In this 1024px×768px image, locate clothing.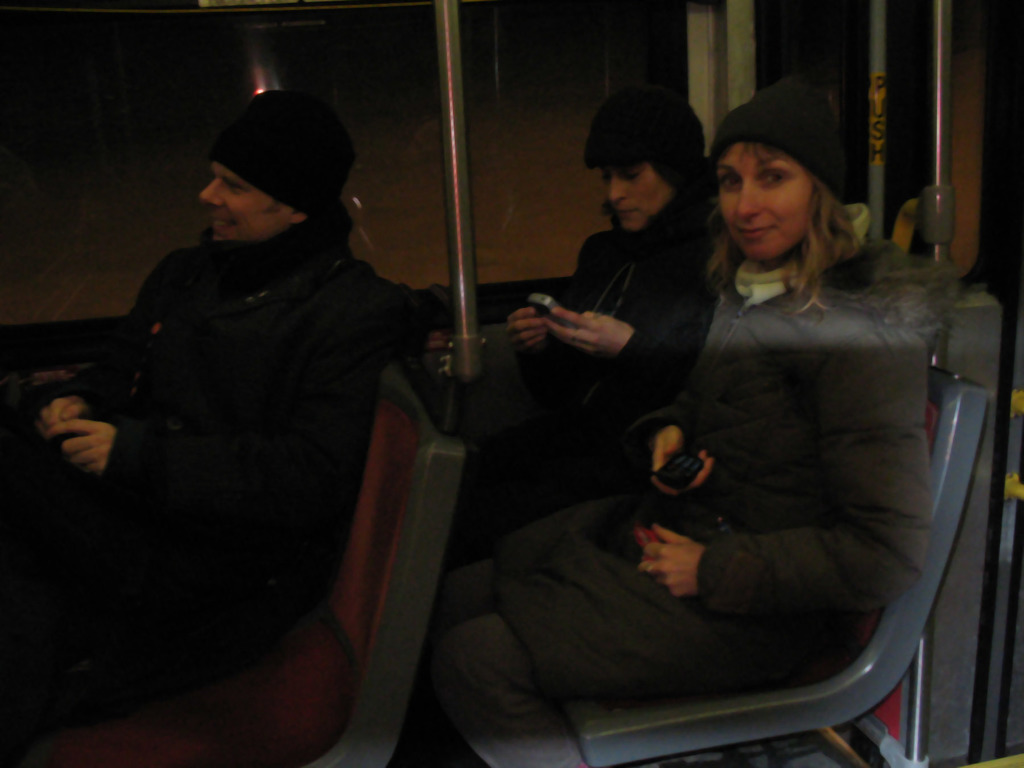
Bounding box: 13 84 399 709.
